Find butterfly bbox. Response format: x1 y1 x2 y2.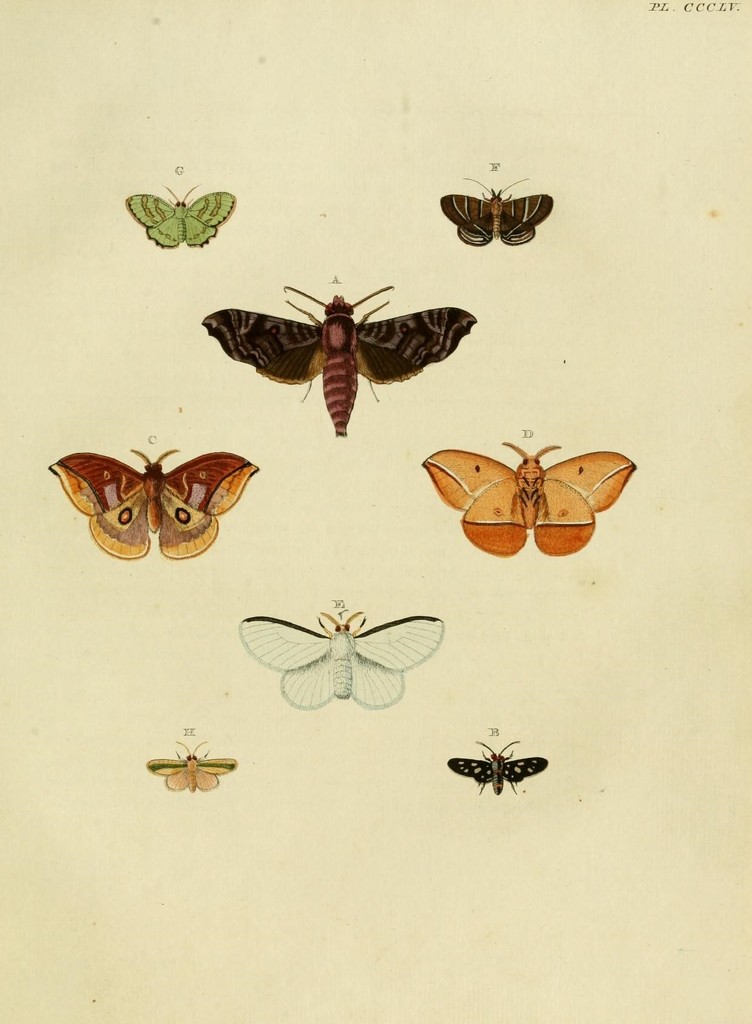
413 421 631 569.
